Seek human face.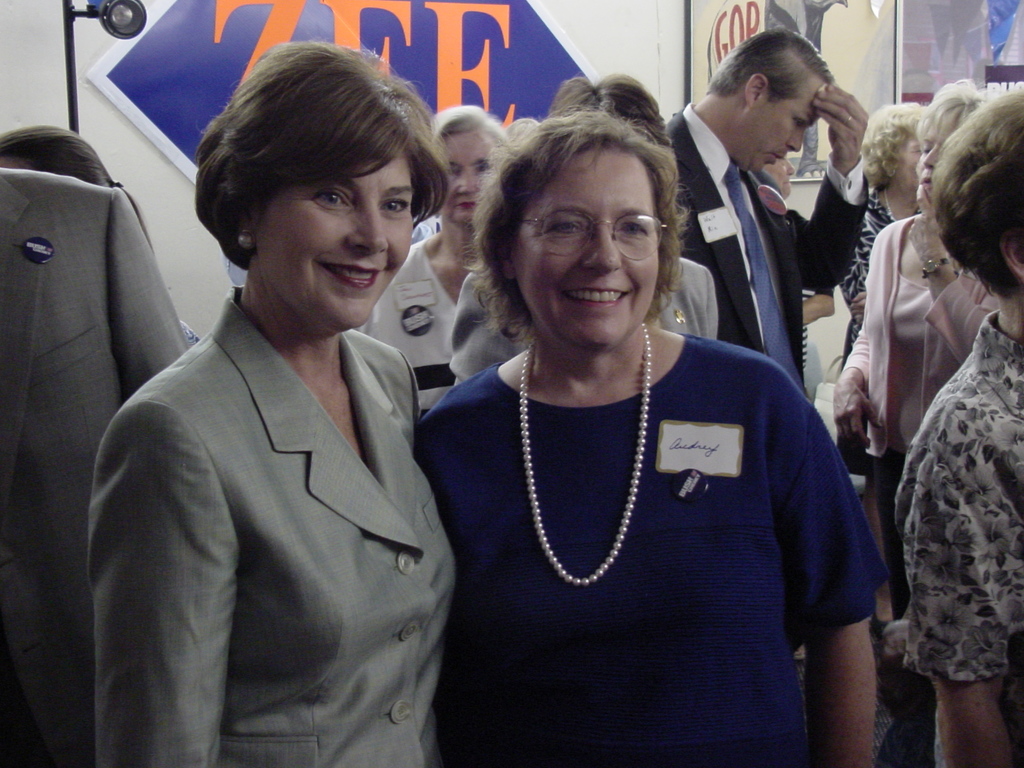
crop(515, 150, 662, 346).
